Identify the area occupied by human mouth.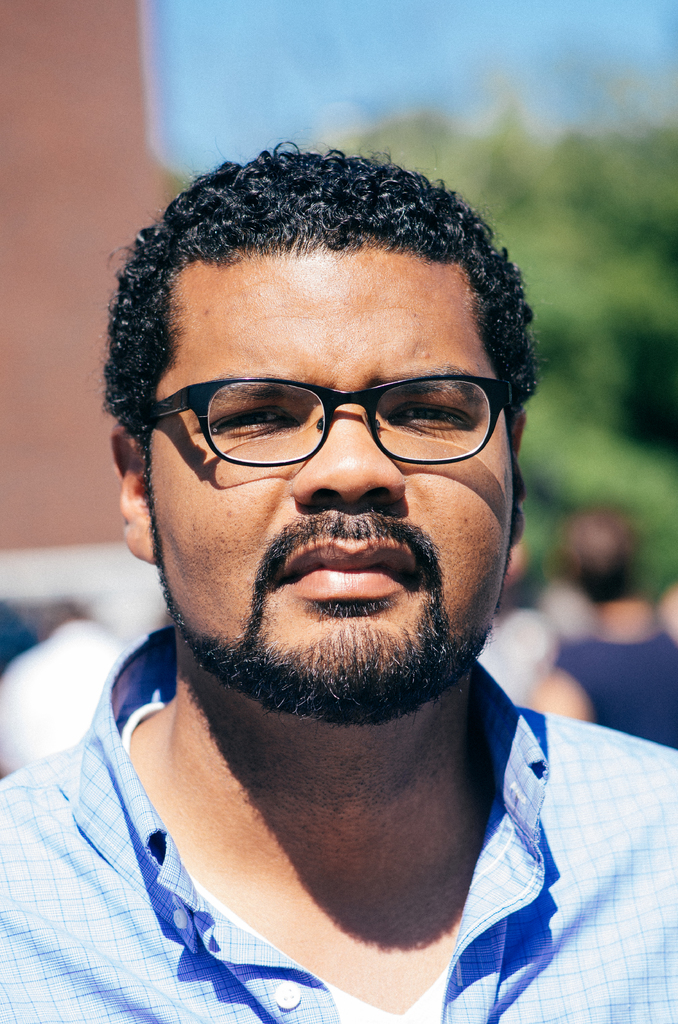
Area: BBox(283, 534, 408, 604).
